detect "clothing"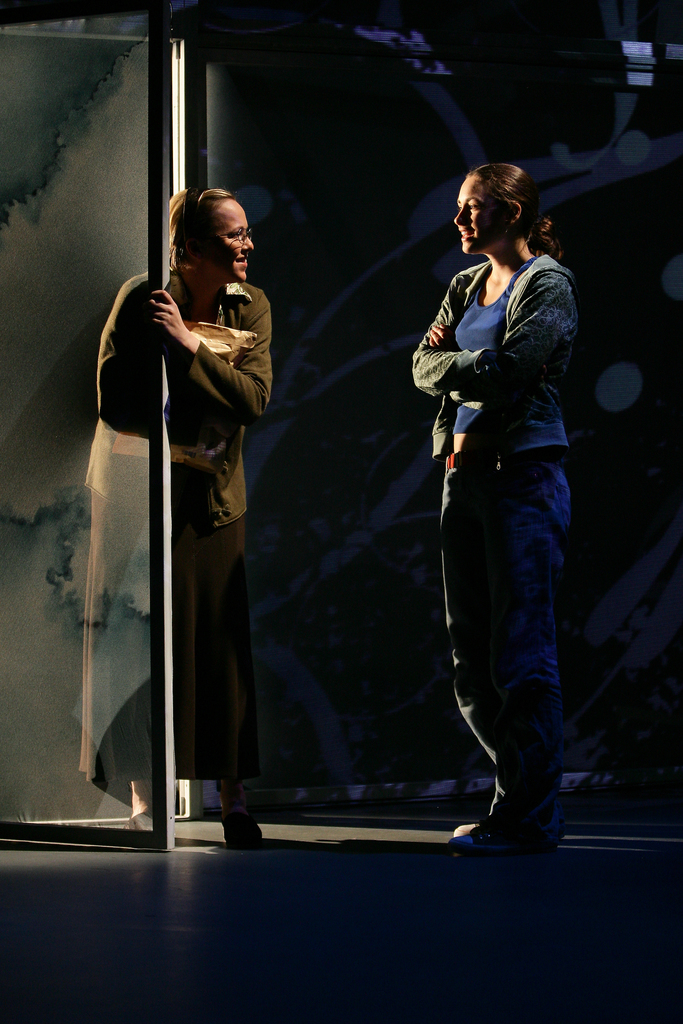
(left=91, top=218, right=286, bottom=826)
